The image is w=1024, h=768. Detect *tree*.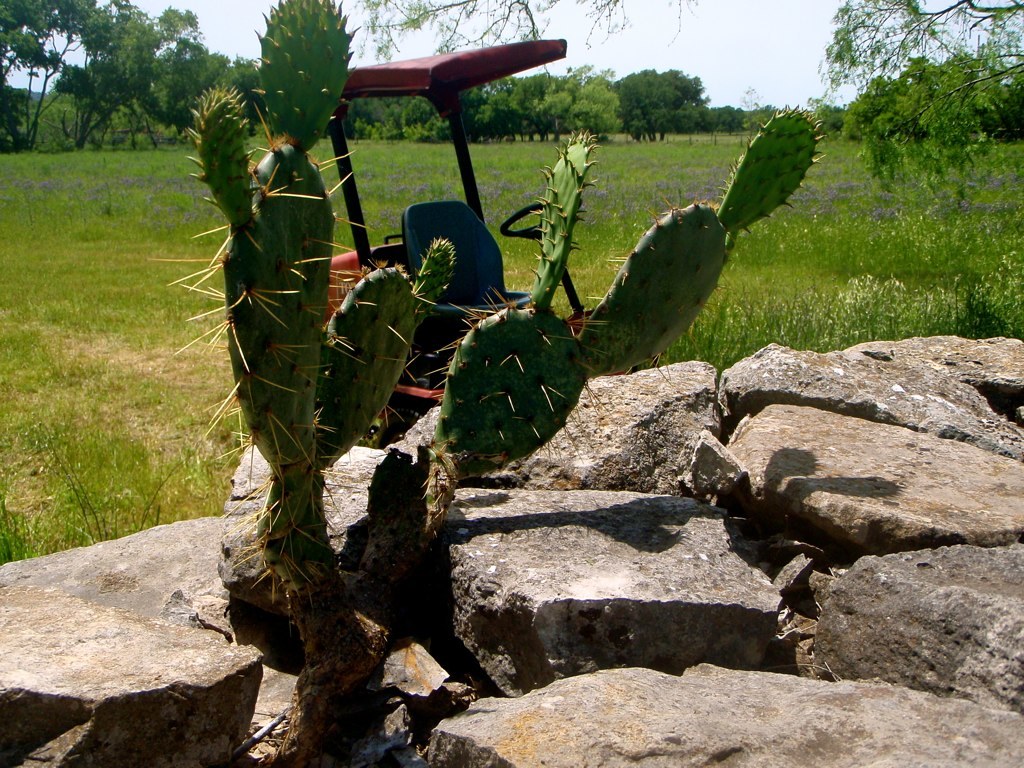
Detection: select_region(815, 0, 1023, 184).
